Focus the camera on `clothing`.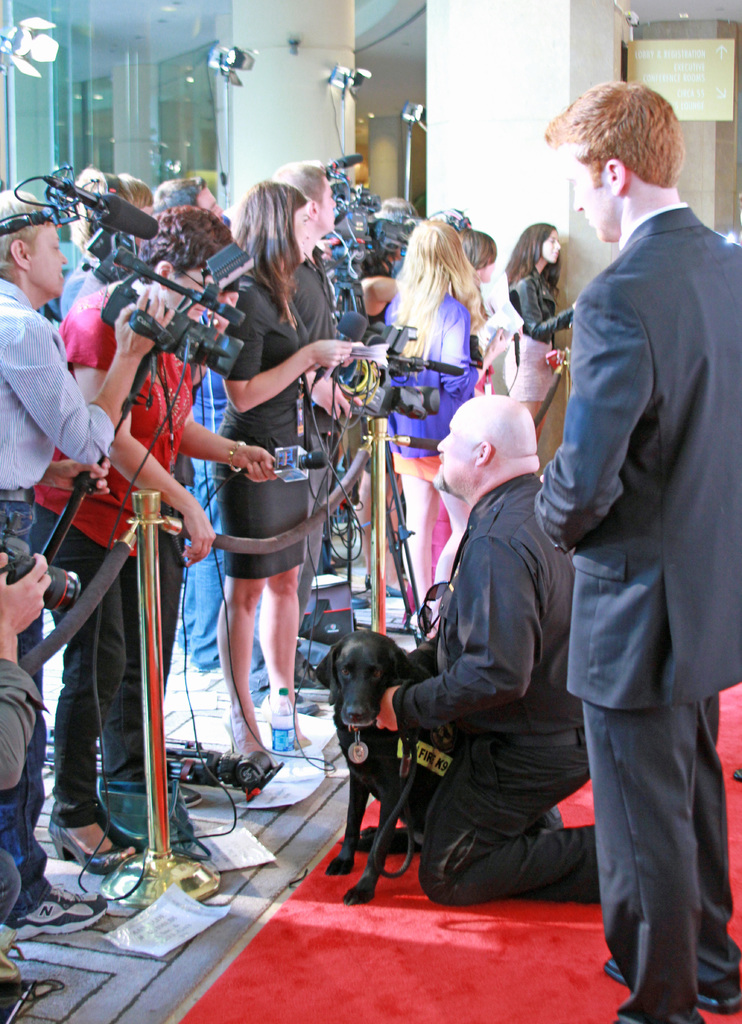
Focus region: 569/696/741/1016.
